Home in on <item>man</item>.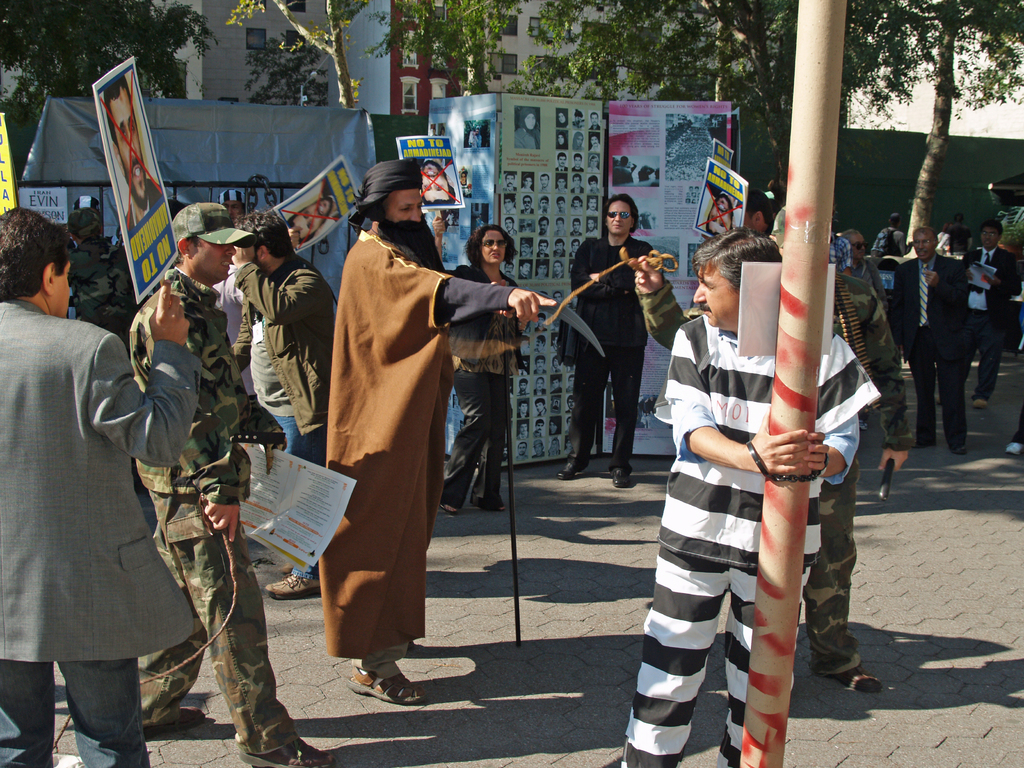
Homed in at bbox(522, 264, 529, 276).
